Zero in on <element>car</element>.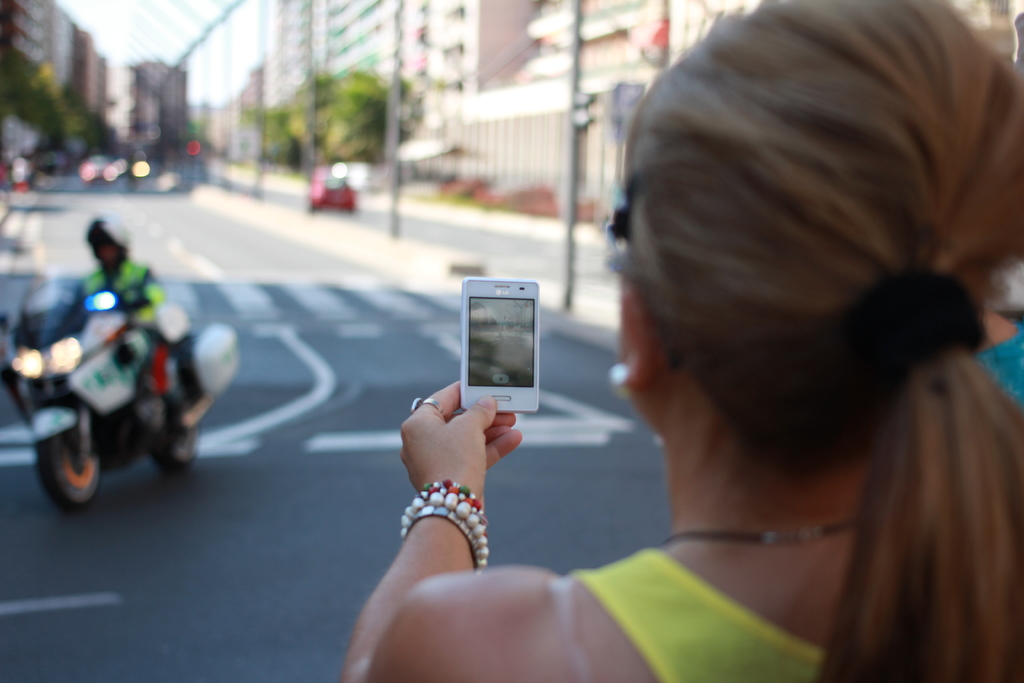
Zeroed in: <box>306,163,356,208</box>.
